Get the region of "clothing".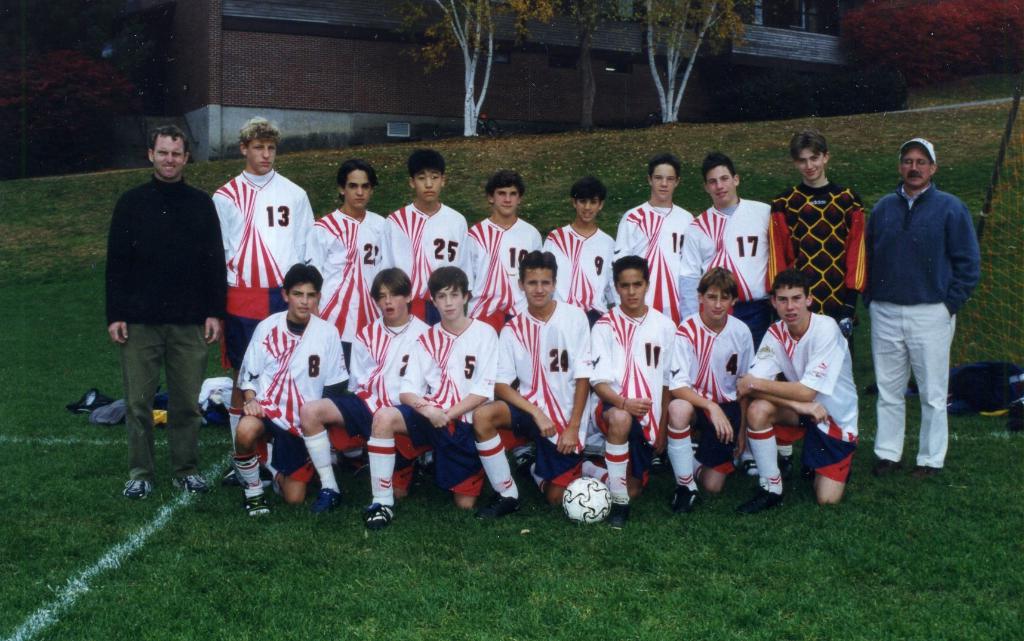
Rect(771, 182, 871, 355).
